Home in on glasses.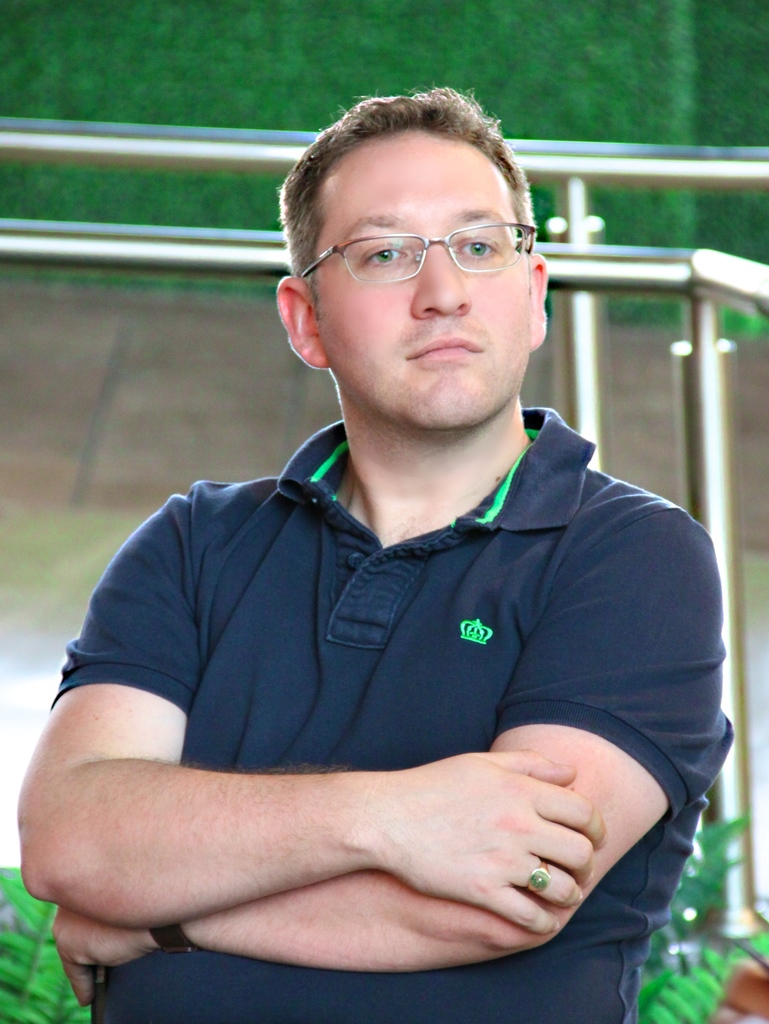
Homed in at [left=294, top=218, right=537, bottom=286].
